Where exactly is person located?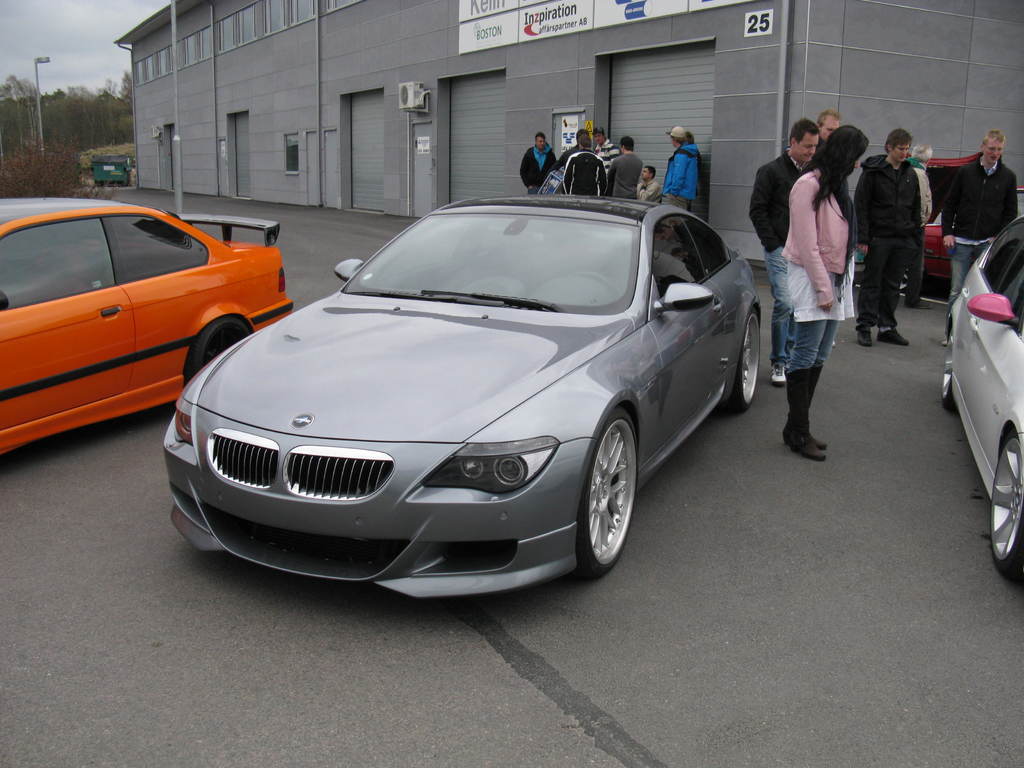
Its bounding box is rect(908, 144, 934, 307).
